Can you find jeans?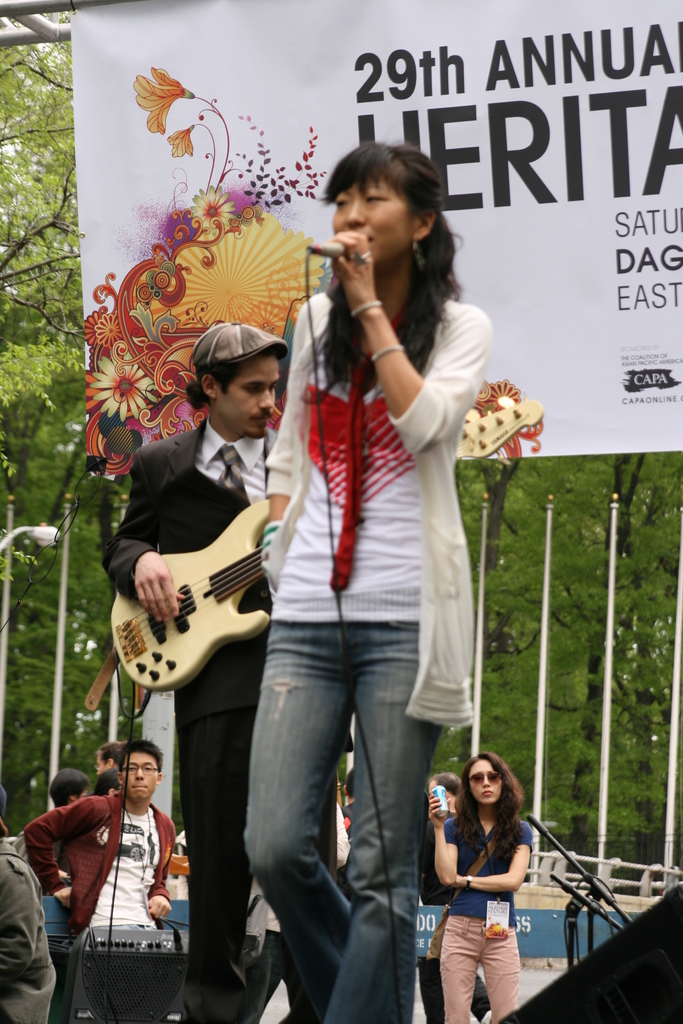
Yes, bounding box: bbox=(243, 623, 441, 1023).
